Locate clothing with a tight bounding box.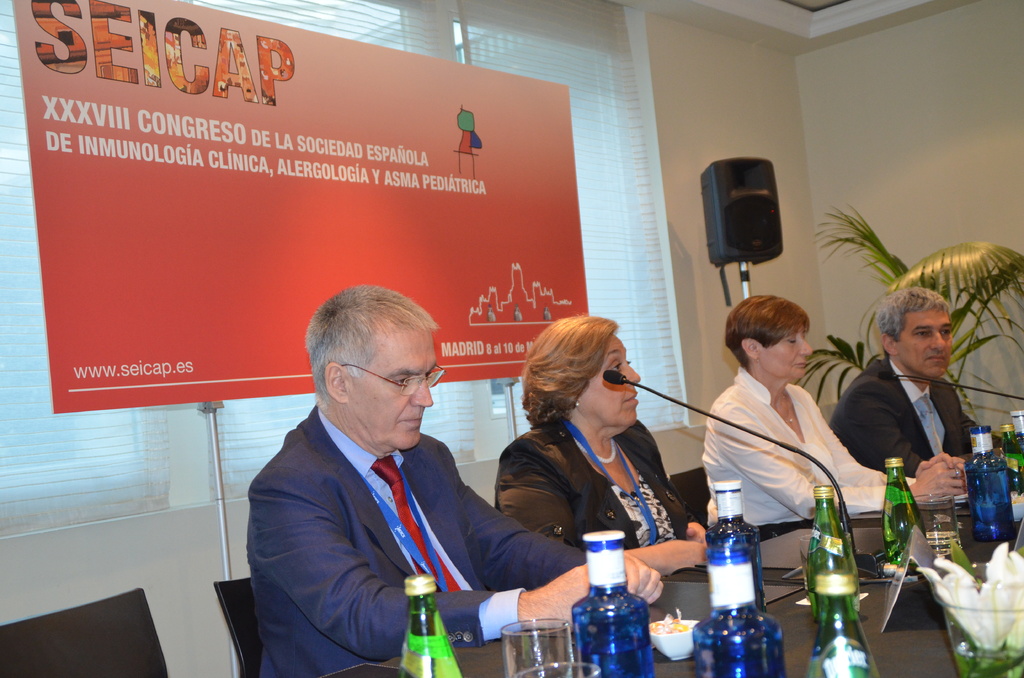
bbox=(497, 421, 699, 557).
